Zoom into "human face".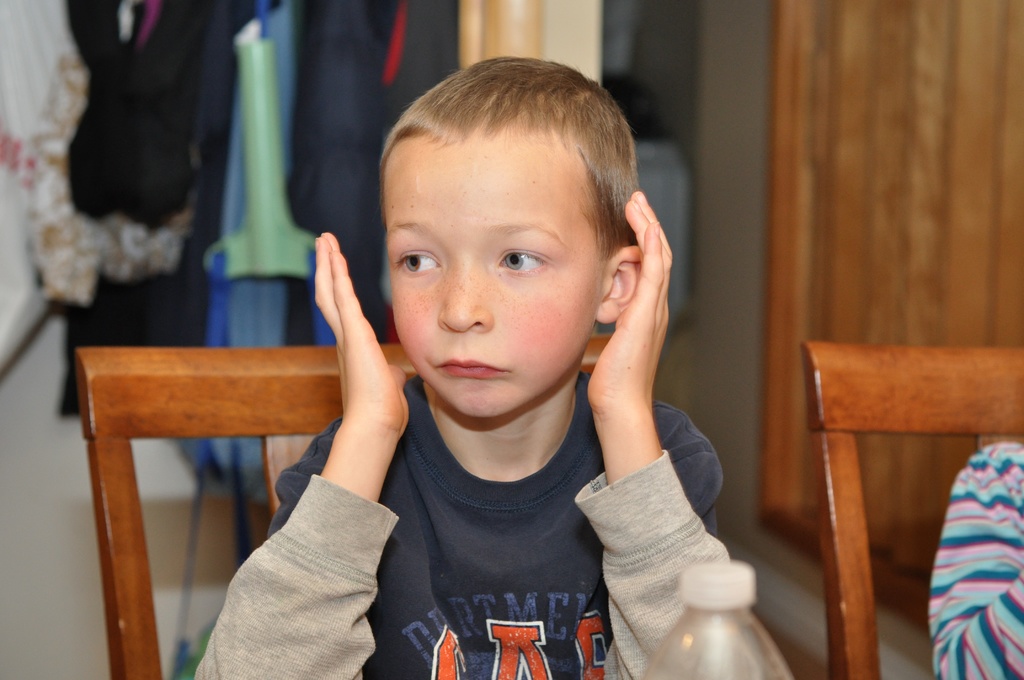
Zoom target: [382,145,602,416].
